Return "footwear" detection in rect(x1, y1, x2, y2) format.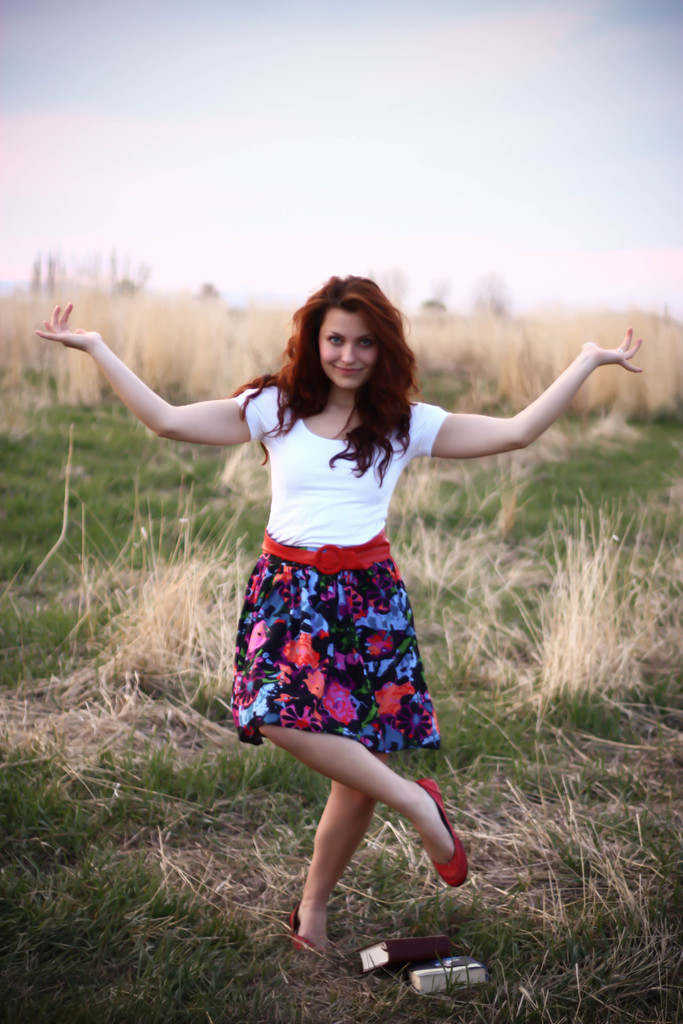
rect(402, 952, 486, 994).
